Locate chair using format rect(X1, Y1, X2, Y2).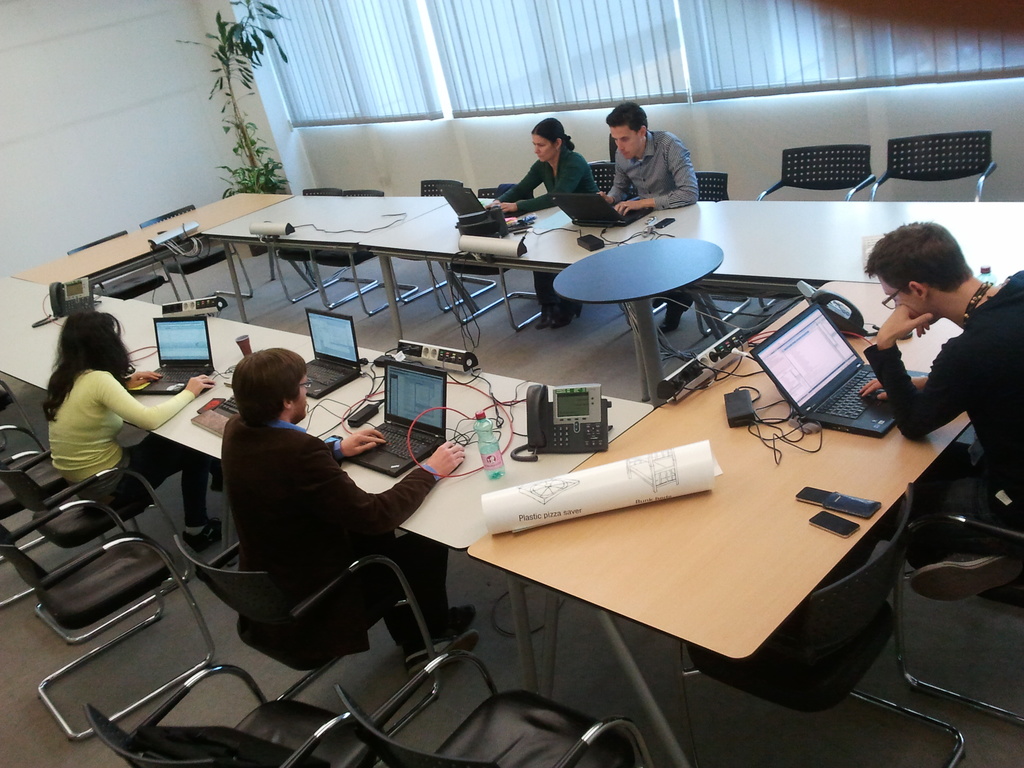
rect(648, 167, 755, 337).
